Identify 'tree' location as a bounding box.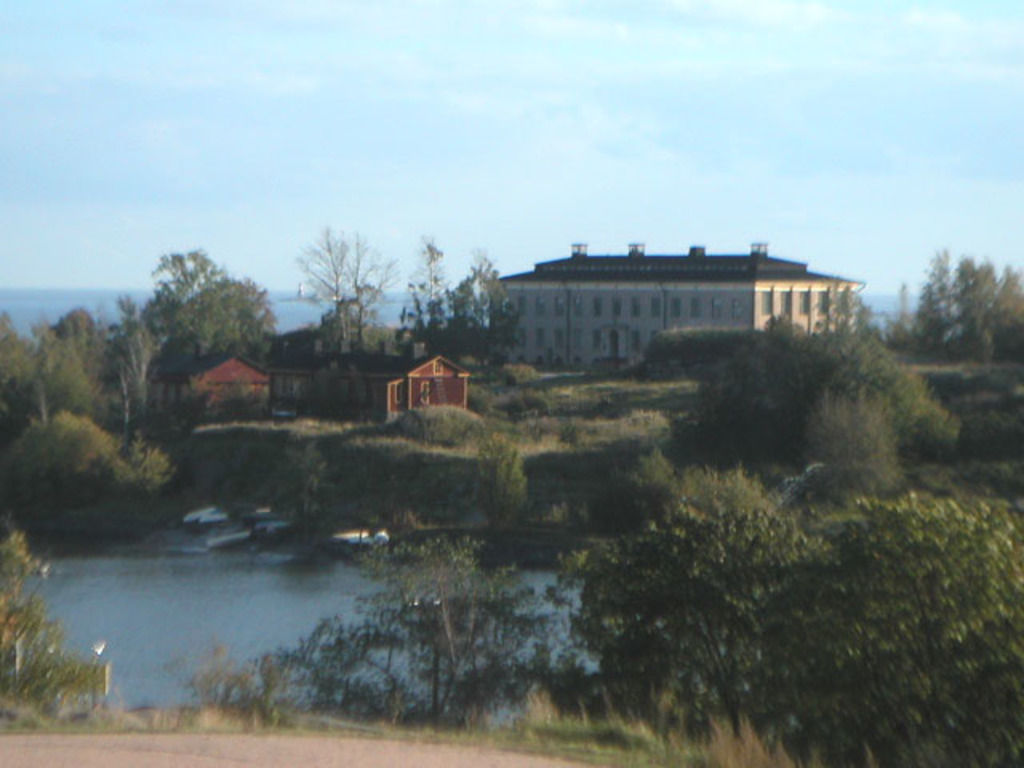
bbox(467, 435, 525, 542).
